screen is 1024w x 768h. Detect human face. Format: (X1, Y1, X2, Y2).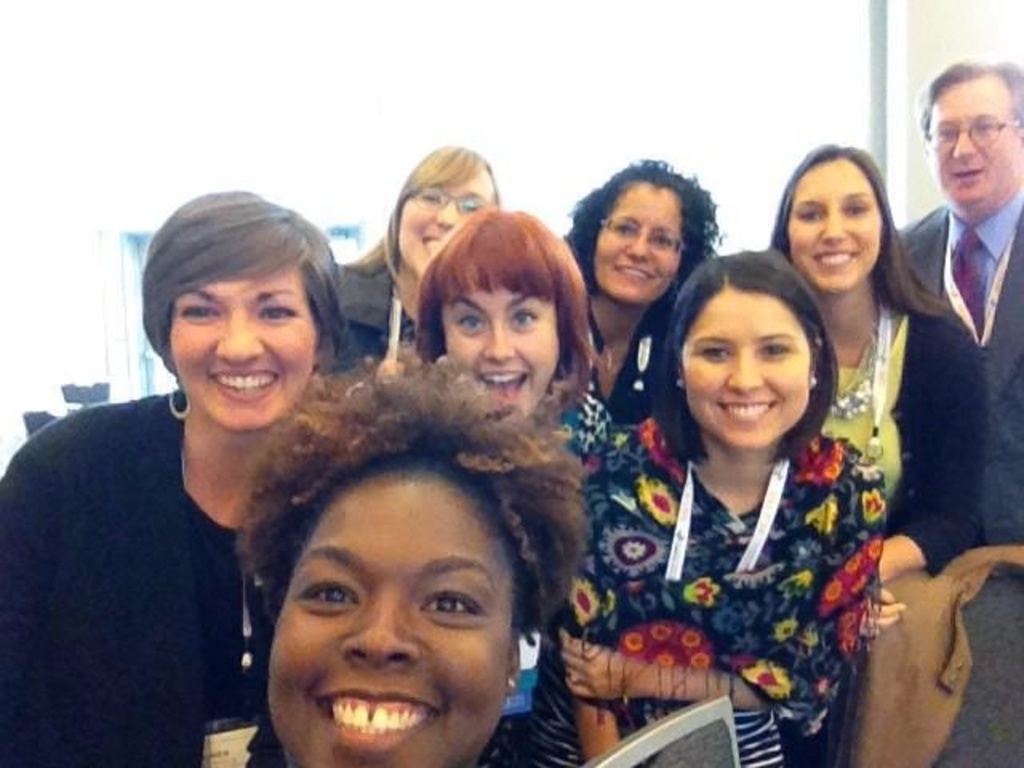
(400, 168, 488, 274).
